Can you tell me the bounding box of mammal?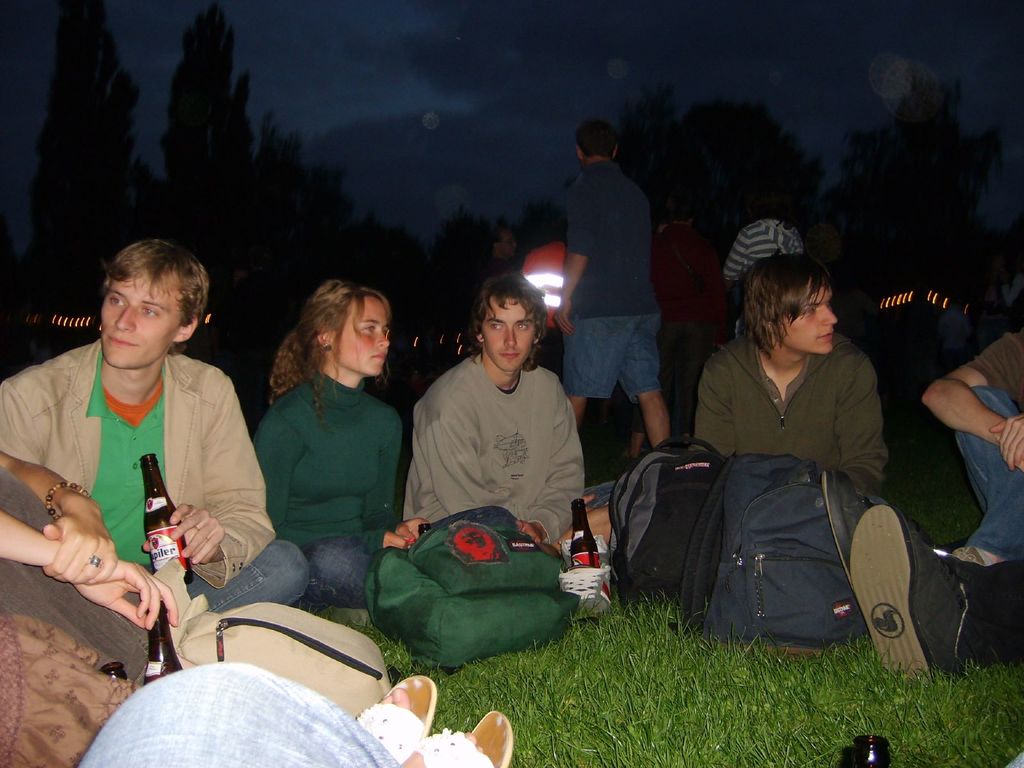
<region>922, 259, 1023, 568</region>.
